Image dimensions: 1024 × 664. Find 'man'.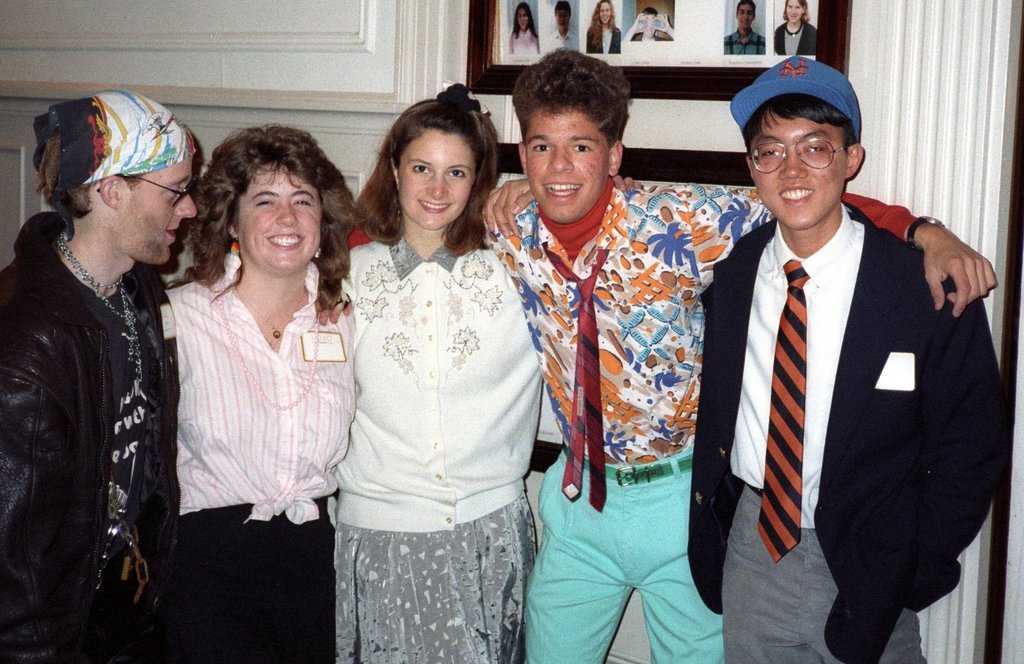
box(480, 59, 1007, 663).
